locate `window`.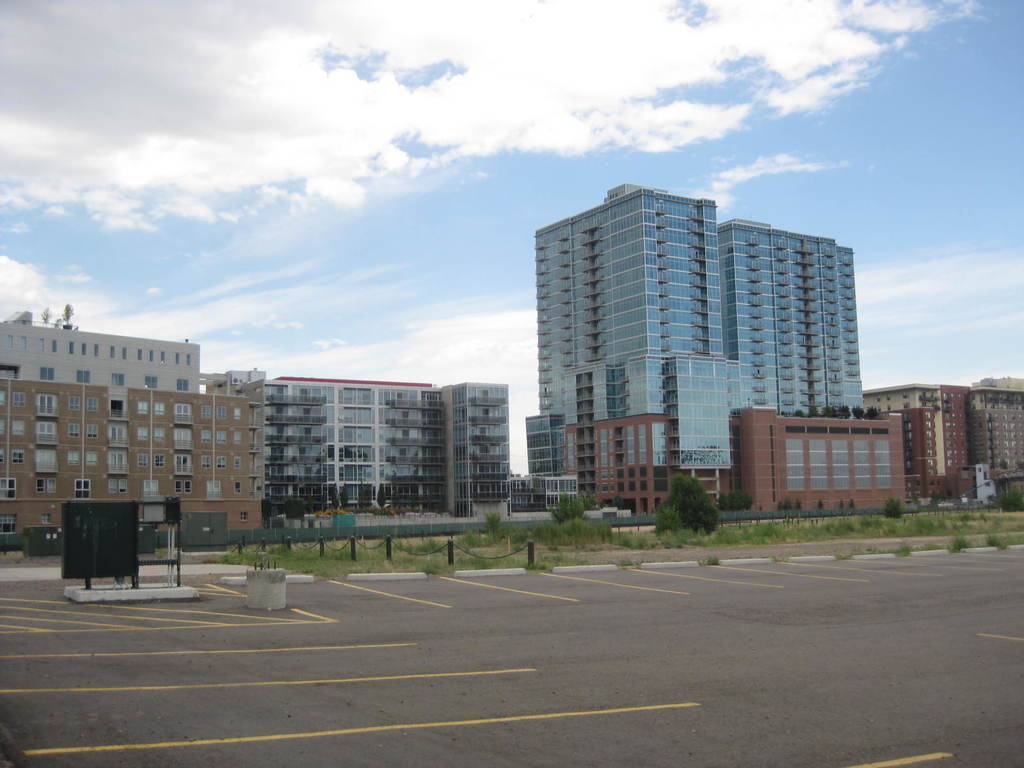
Bounding box: <bbox>0, 421, 4, 436</bbox>.
